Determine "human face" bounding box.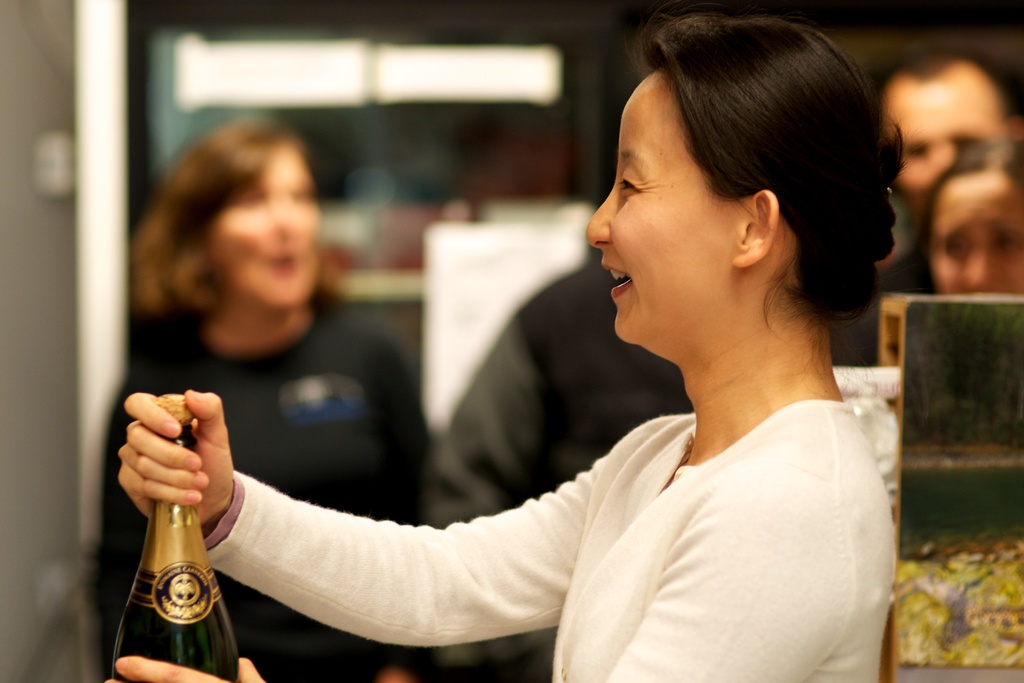
Determined: 932/188/1023/292.
